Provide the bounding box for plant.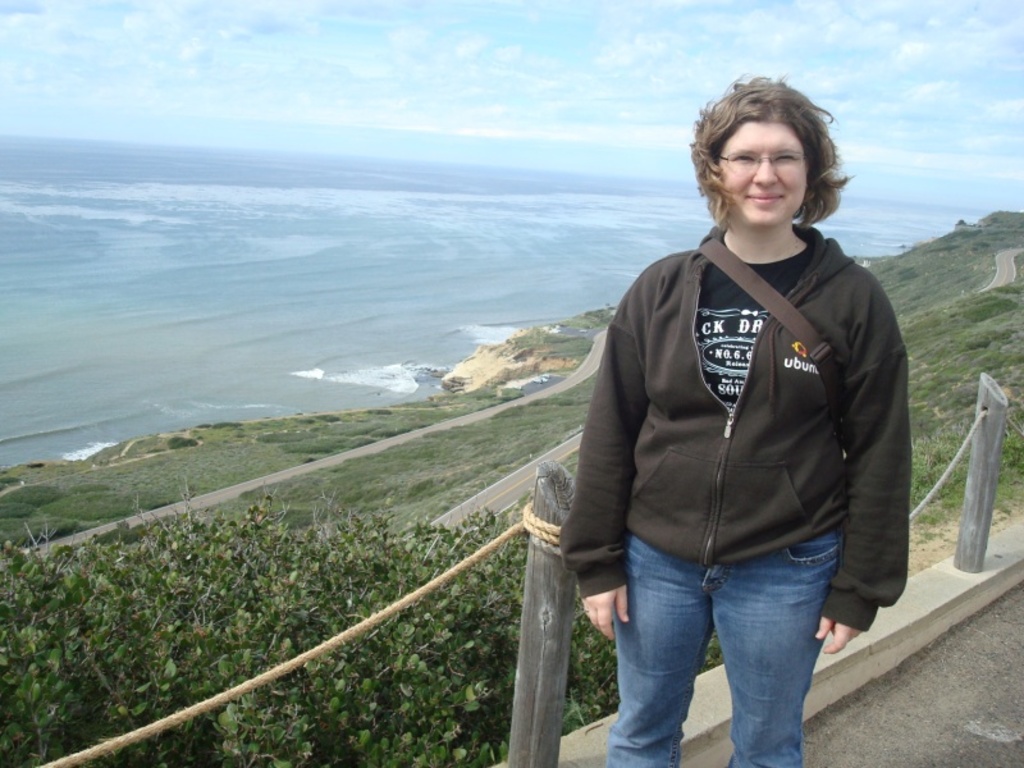
bbox=[0, 485, 724, 767].
